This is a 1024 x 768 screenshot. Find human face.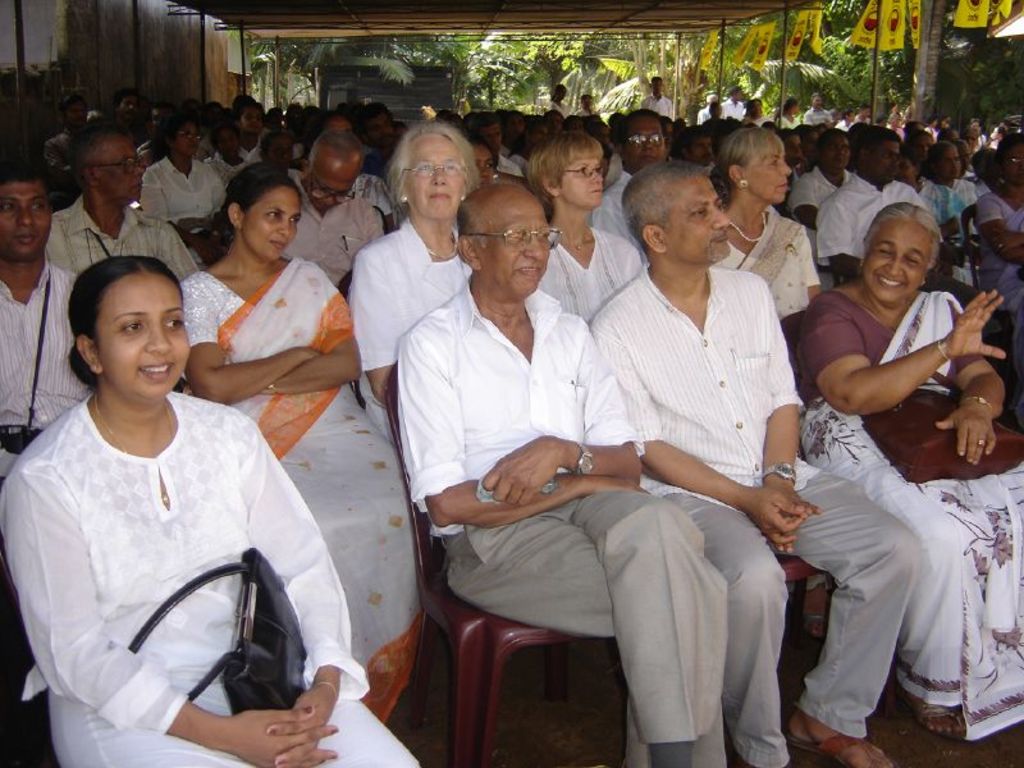
Bounding box: [x1=621, y1=123, x2=664, y2=172].
